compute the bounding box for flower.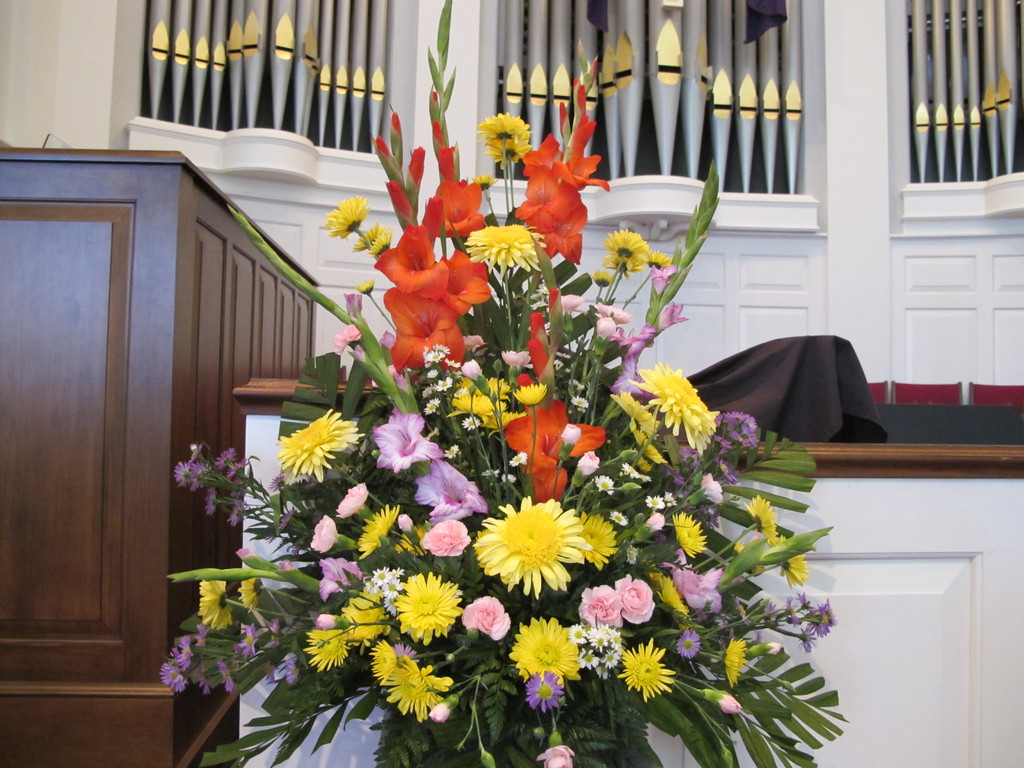
Rect(439, 143, 459, 175).
